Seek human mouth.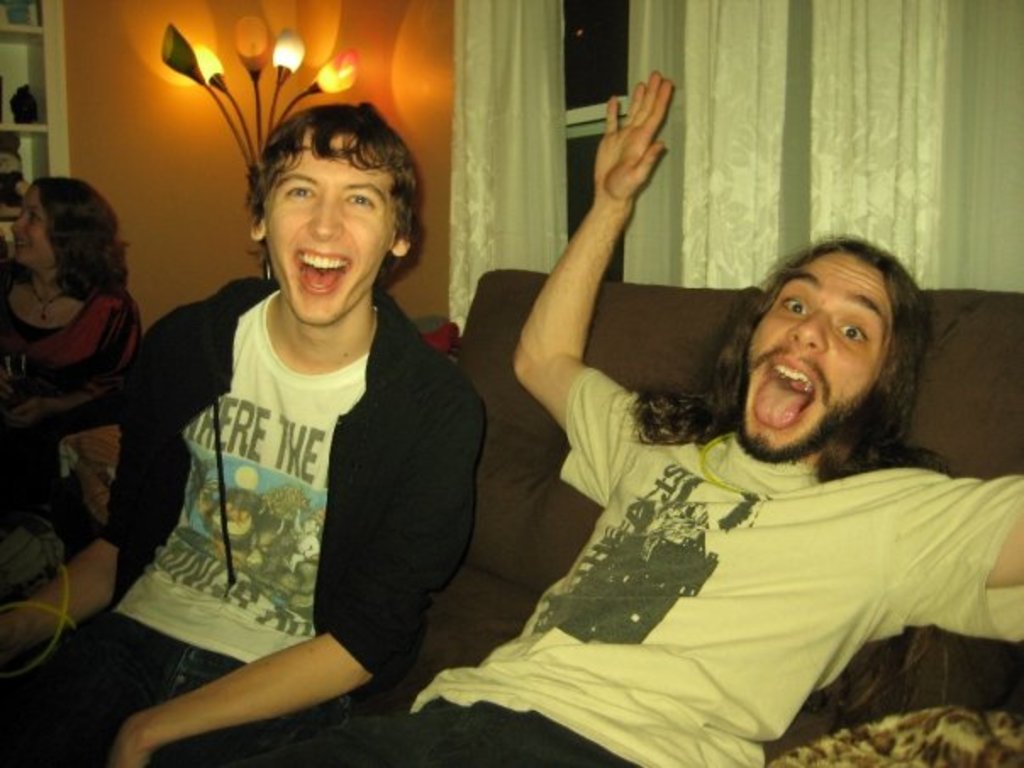
Rect(290, 244, 354, 303).
